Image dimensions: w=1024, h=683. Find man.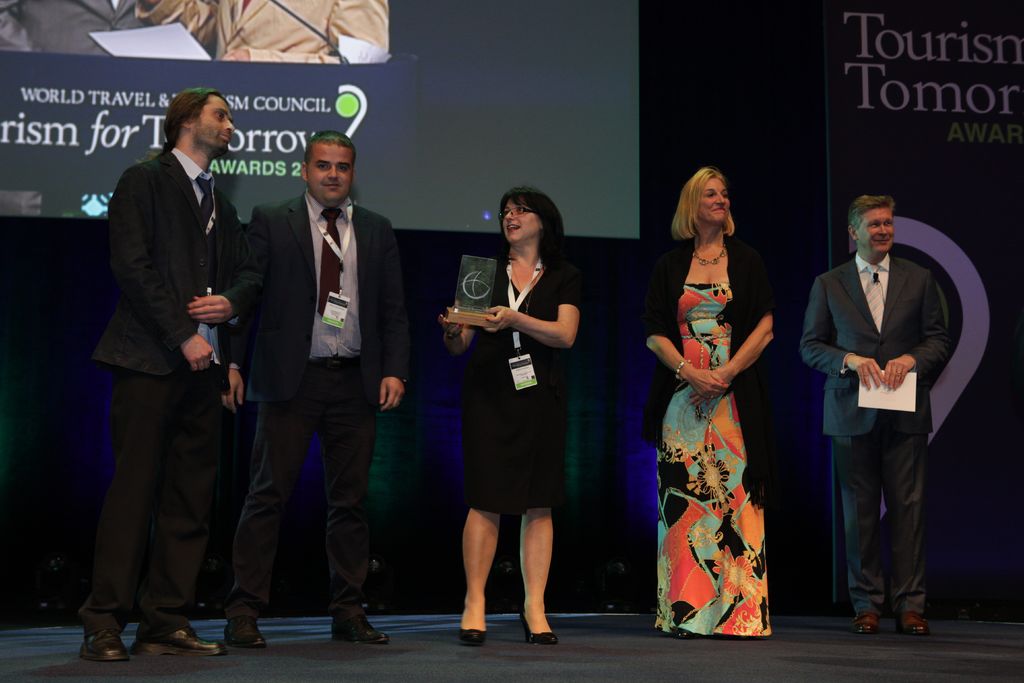
(x1=78, y1=87, x2=239, y2=662).
